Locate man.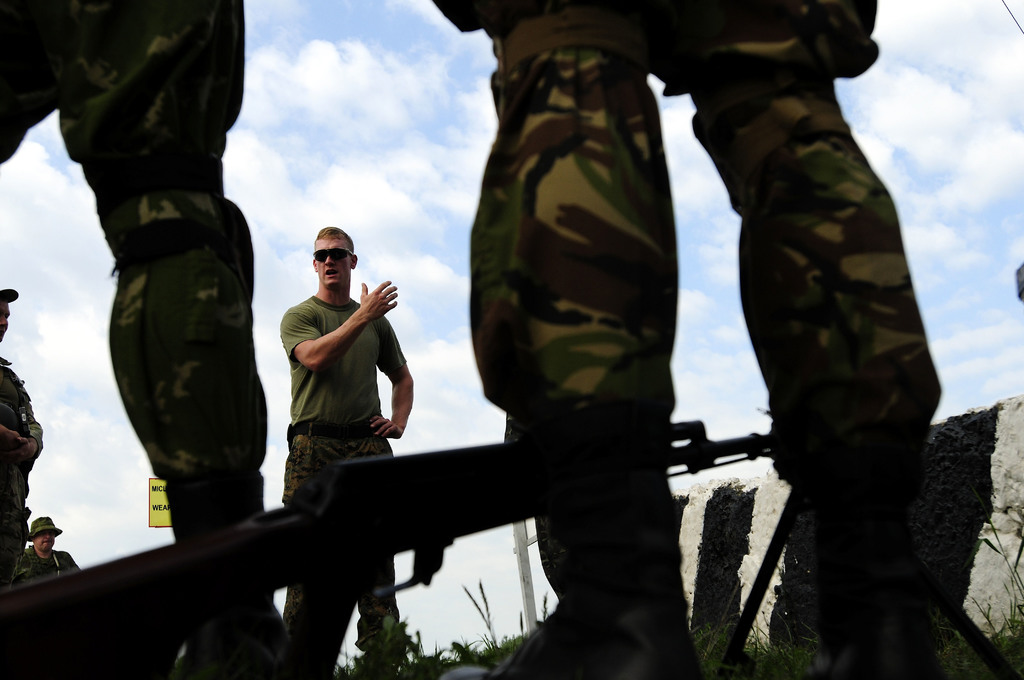
Bounding box: (0,280,44,604).
